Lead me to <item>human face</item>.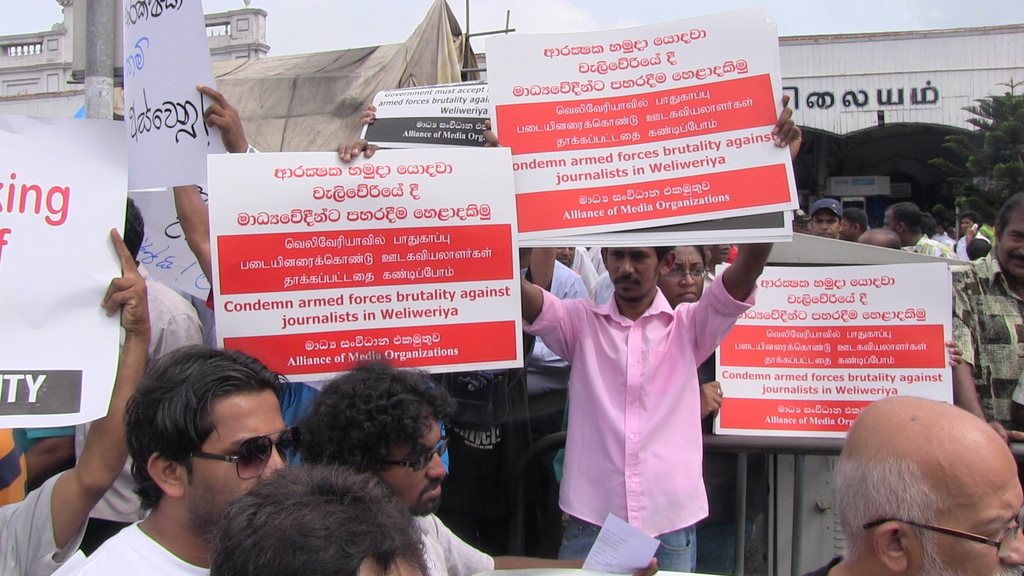
Lead to 1000/212/1022/278.
